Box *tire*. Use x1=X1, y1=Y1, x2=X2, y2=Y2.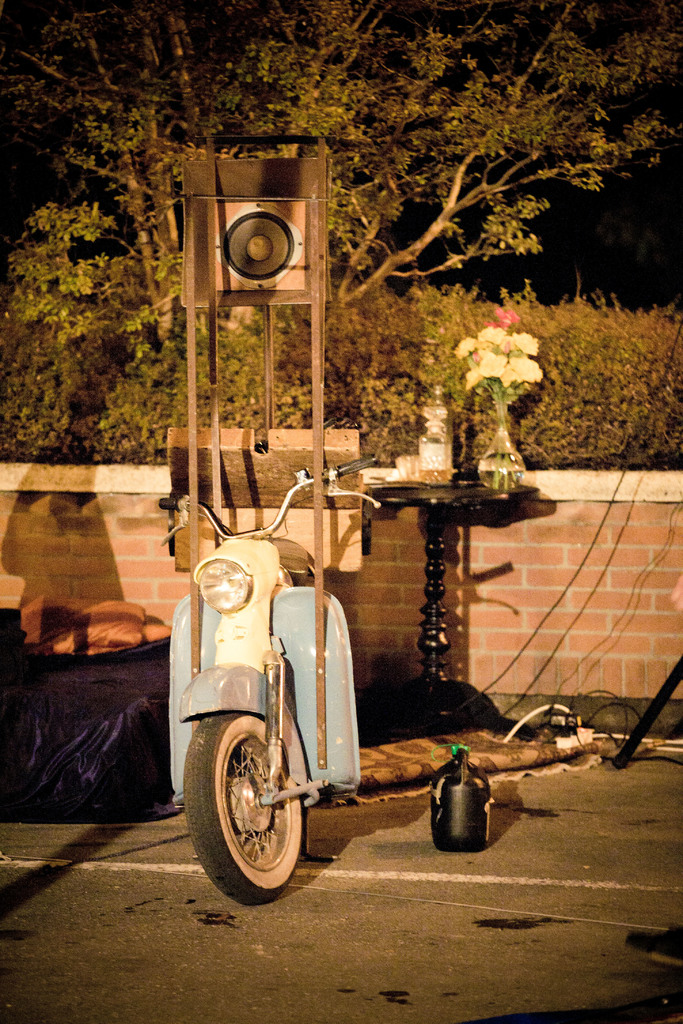
x1=194, y1=716, x2=318, y2=896.
